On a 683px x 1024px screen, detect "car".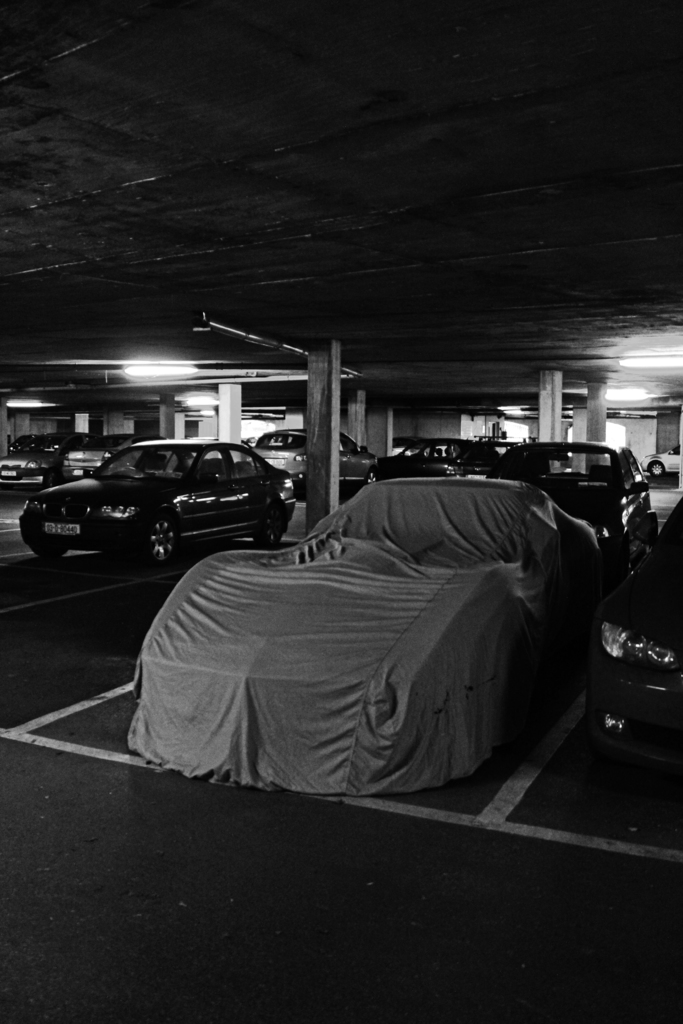
641/442/682/478.
